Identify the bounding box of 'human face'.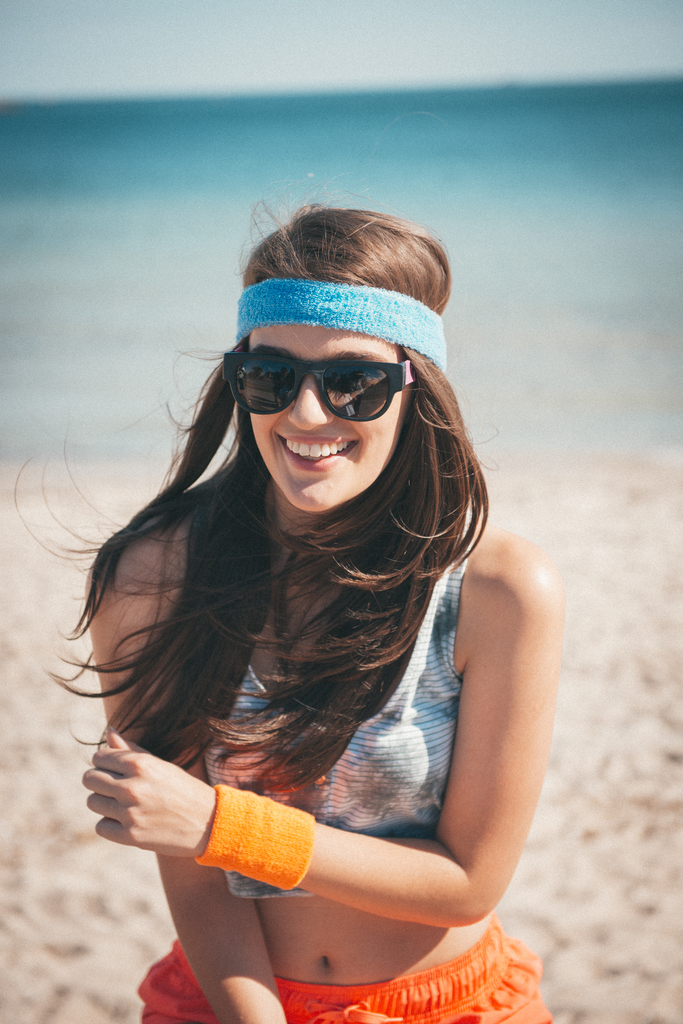
246, 329, 406, 510.
